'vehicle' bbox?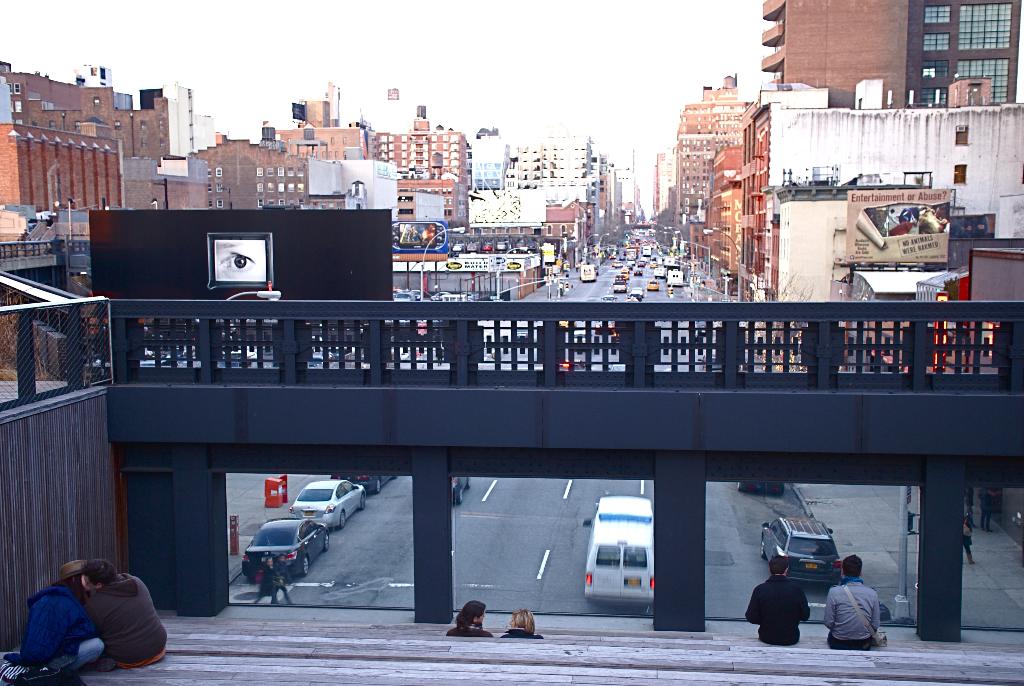
(760,516,843,583)
